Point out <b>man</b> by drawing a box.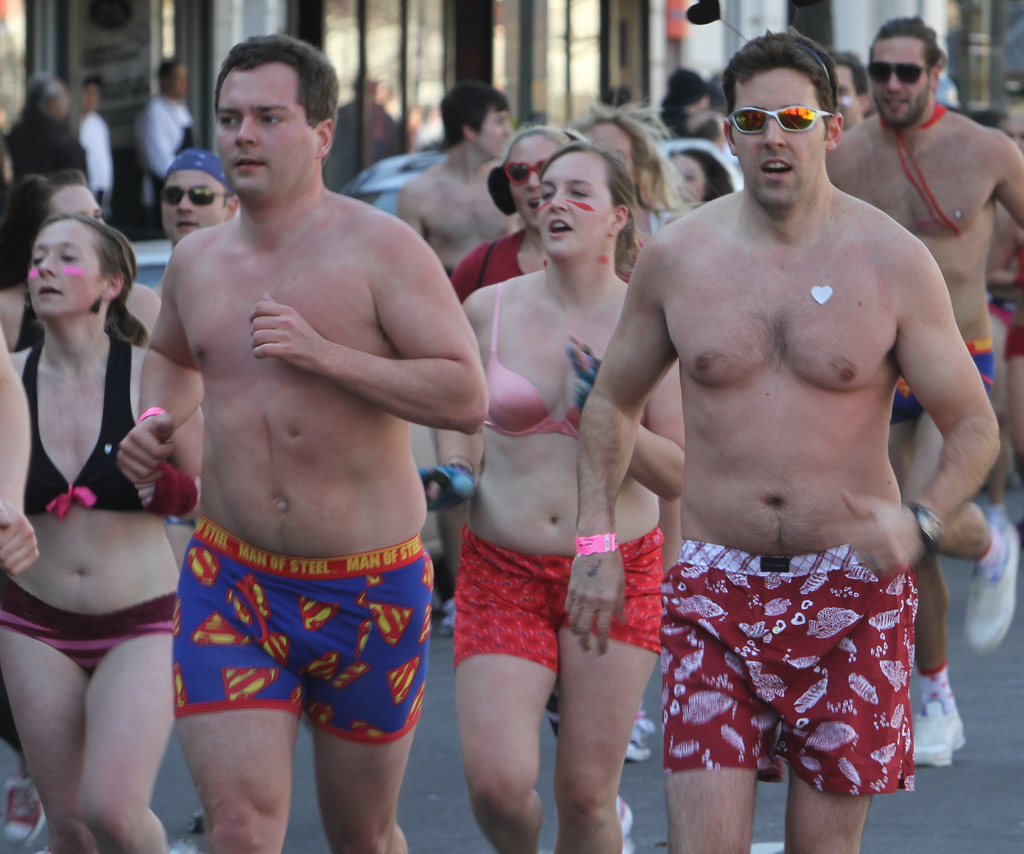
rect(826, 8, 1023, 767).
